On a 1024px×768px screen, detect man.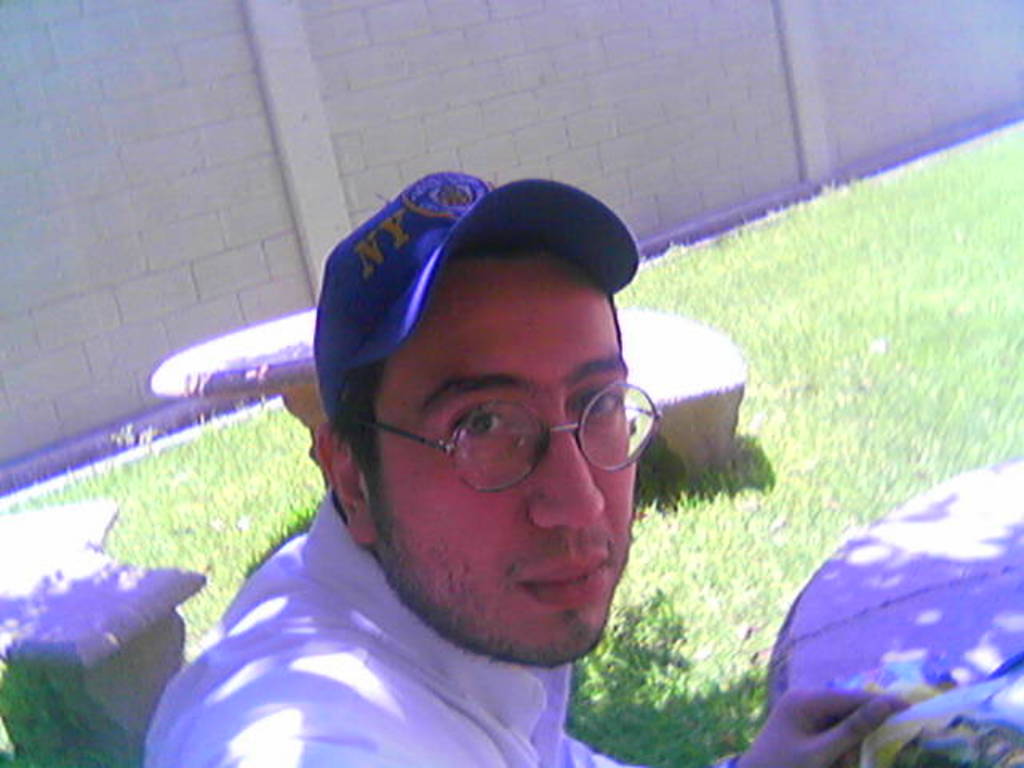
left=146, top=166, right=906, bottom=766.
